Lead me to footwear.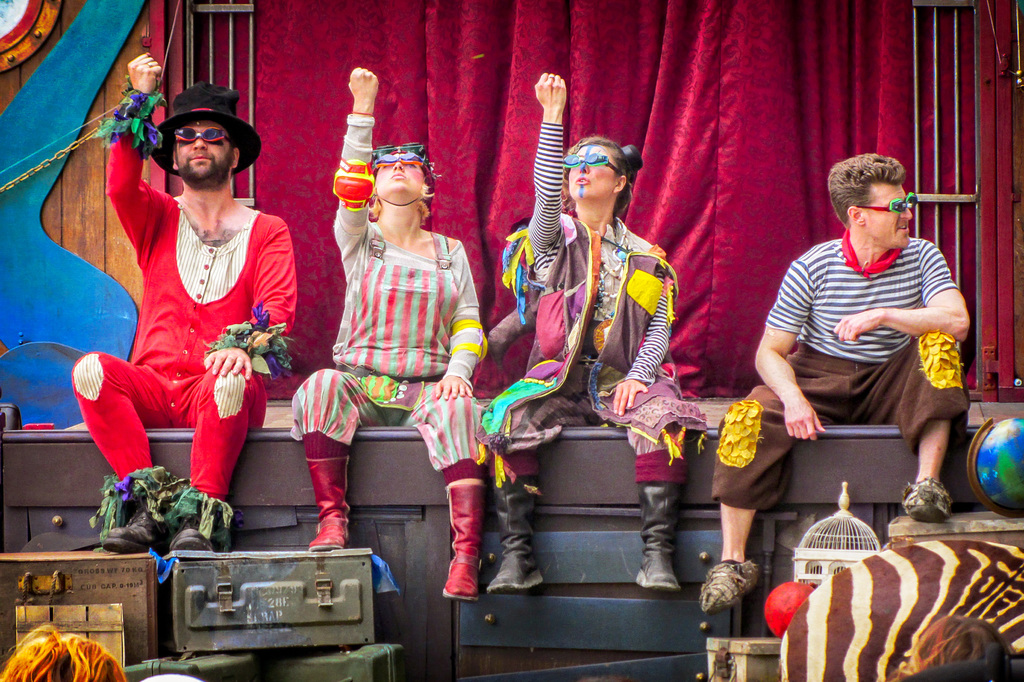
Lead to <bbox>708, 558, 761, 619</bbox>.
